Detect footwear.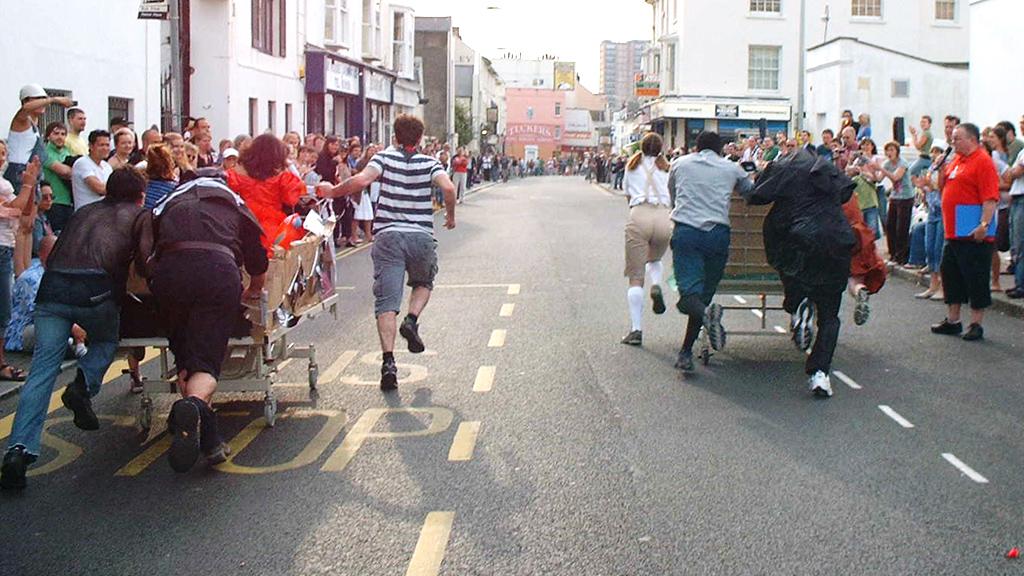
Detected at 936, 323, 963, 337.
